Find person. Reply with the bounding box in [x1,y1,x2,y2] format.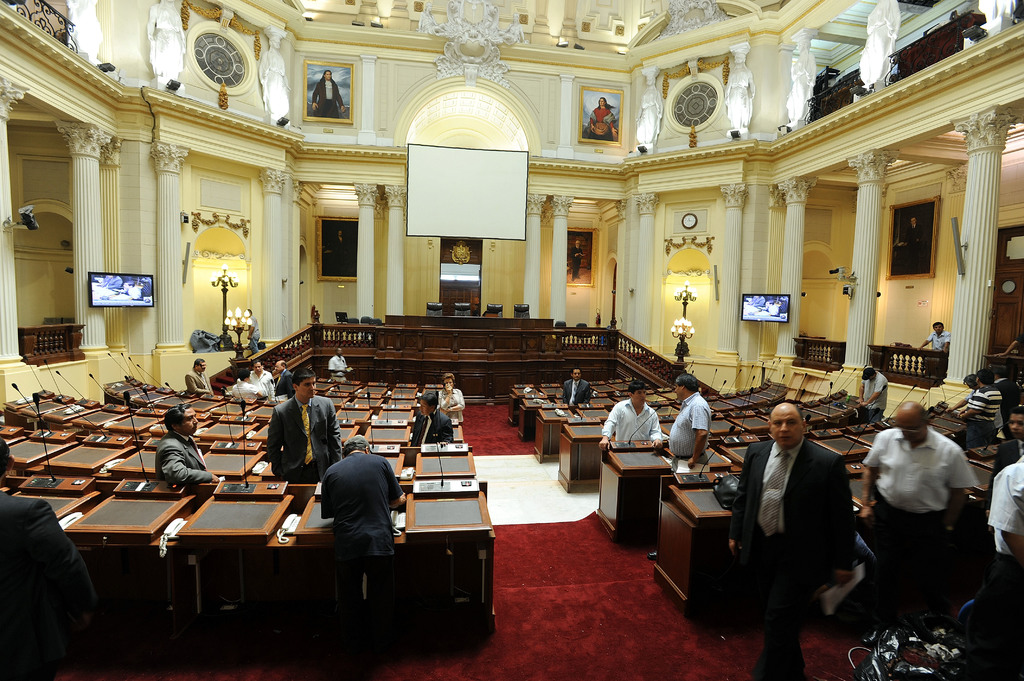
[667,371,713,475].
